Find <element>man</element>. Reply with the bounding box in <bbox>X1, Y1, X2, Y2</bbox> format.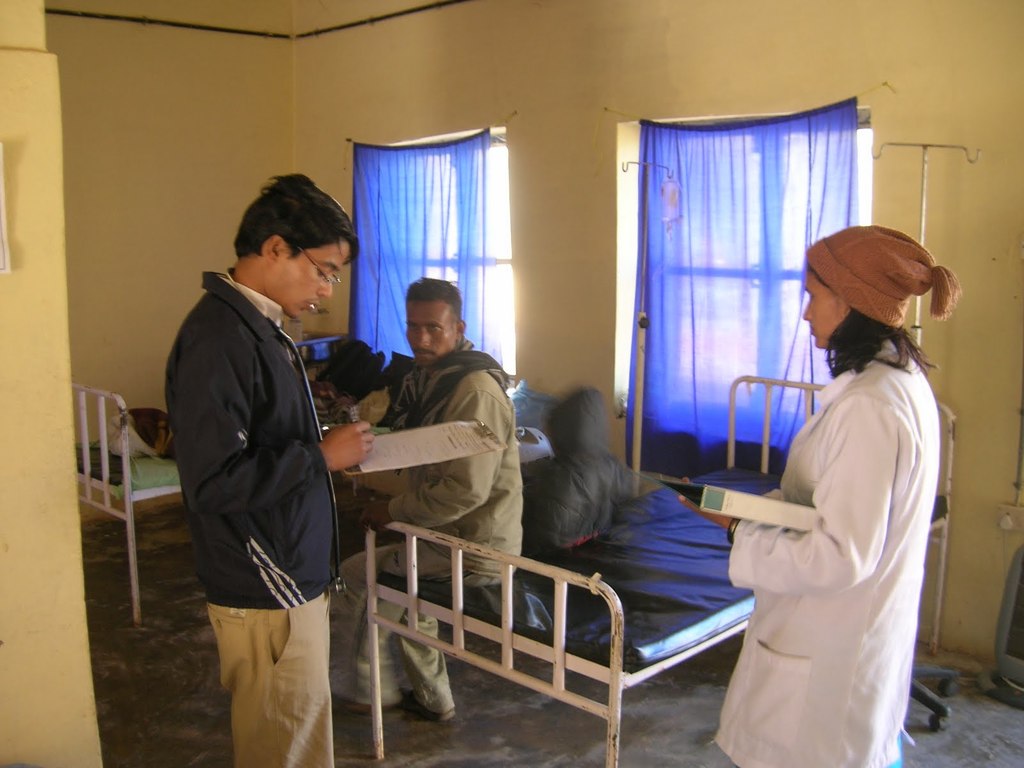
<bbox>330, 278, 522, 729</bbox>.
